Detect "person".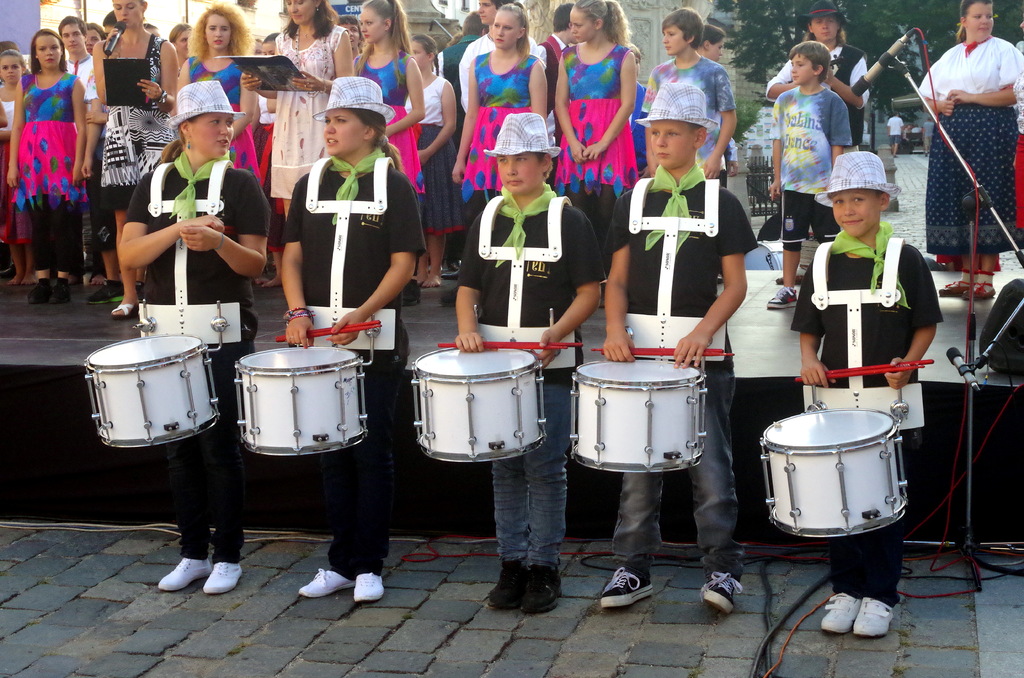
Detected at pyautogui.locateOnScreen(225, 76, 431, 609).
